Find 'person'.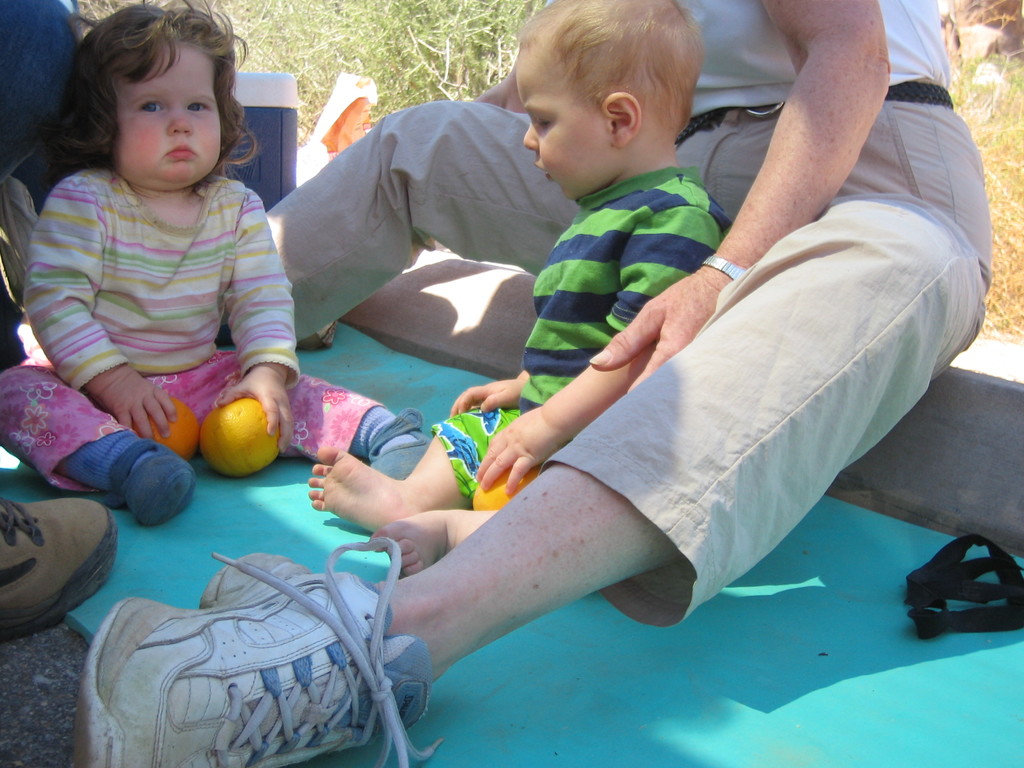
l=79, t=0, r=1004, b=767.
